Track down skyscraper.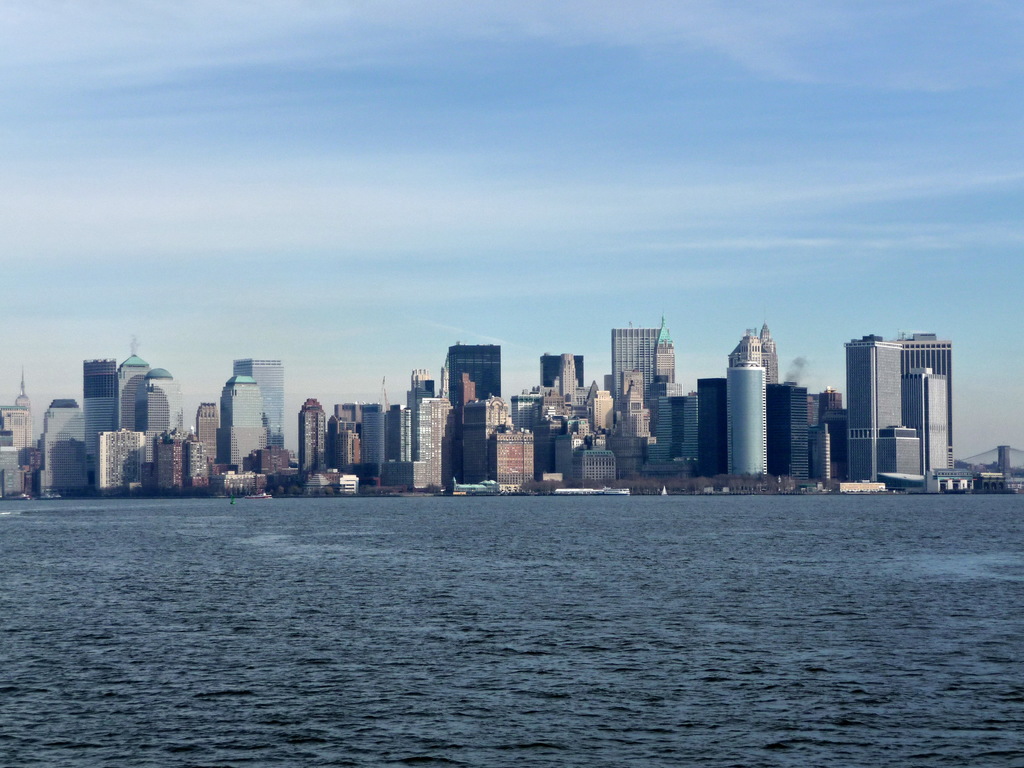
Tracked to box(726, 362, 771, 481).
